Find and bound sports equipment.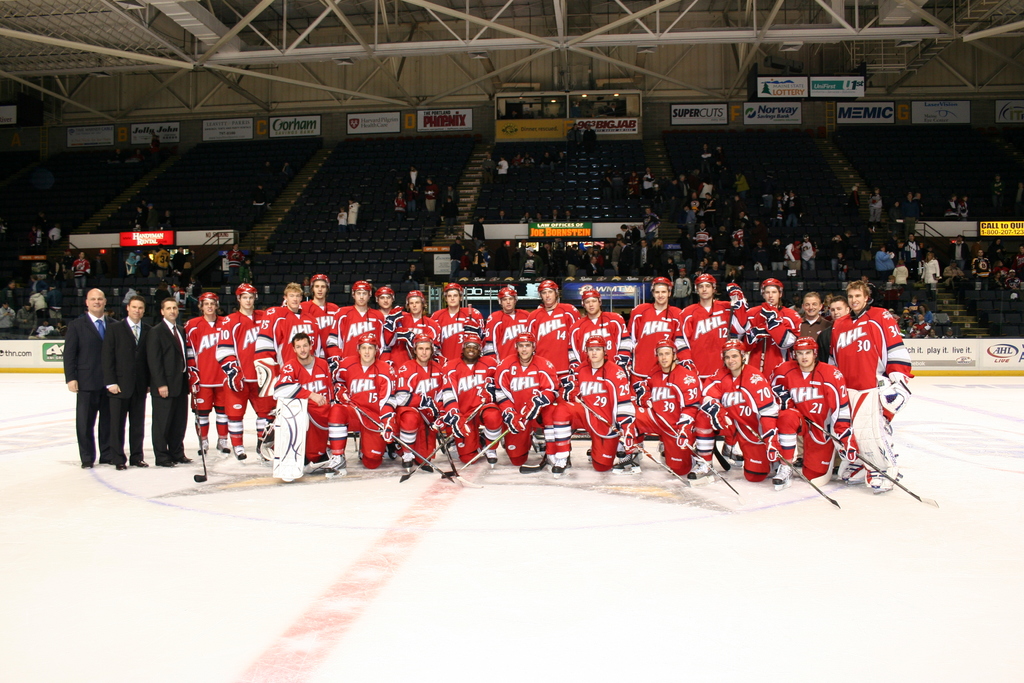
Bound: crop(216, 436, 228, 457).
